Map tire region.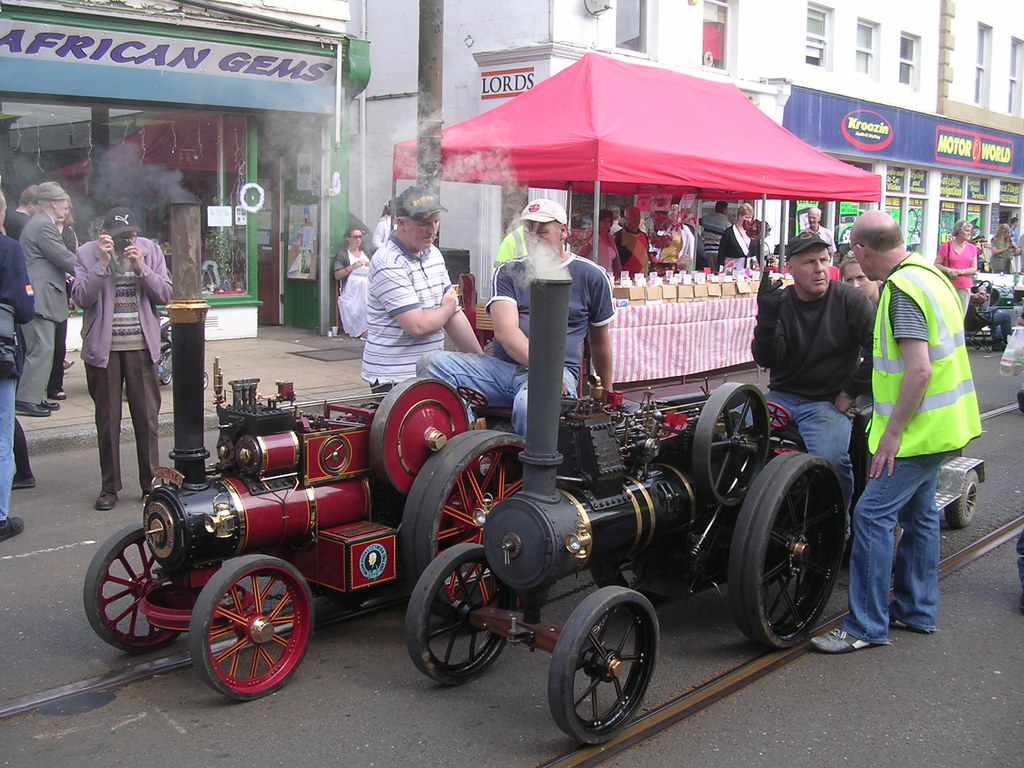
Mapped to bbox=[202, 371, 209, 388].
